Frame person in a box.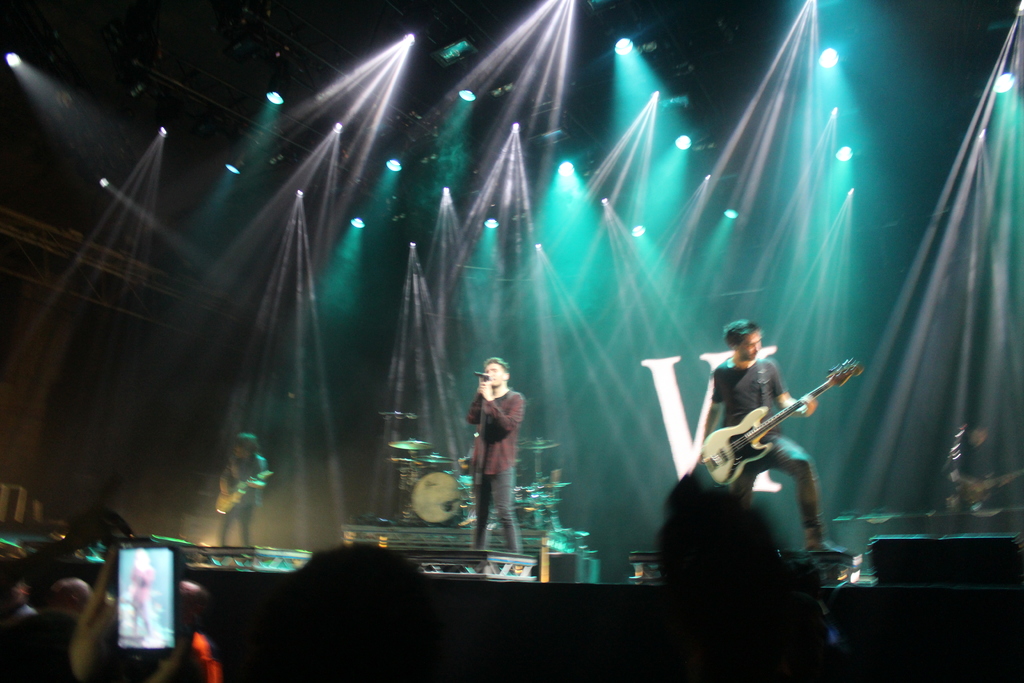
bbox(215, 439, 268, 552).
